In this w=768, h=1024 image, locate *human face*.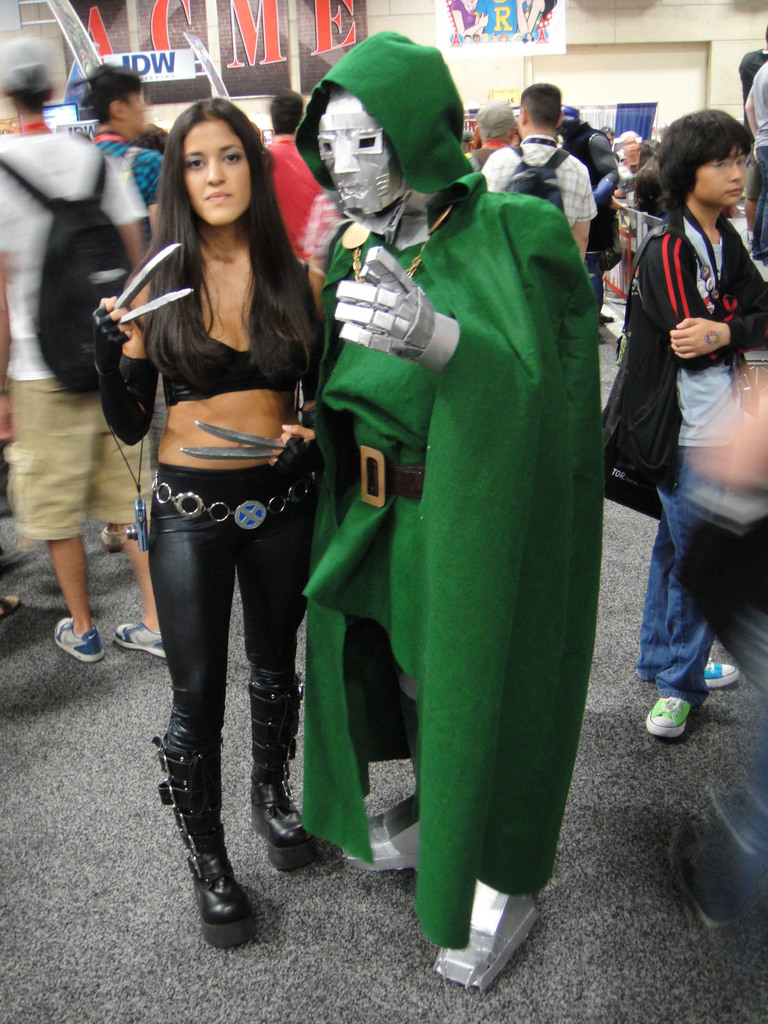
Bounding box: locate(186, 122, 250, 227).
